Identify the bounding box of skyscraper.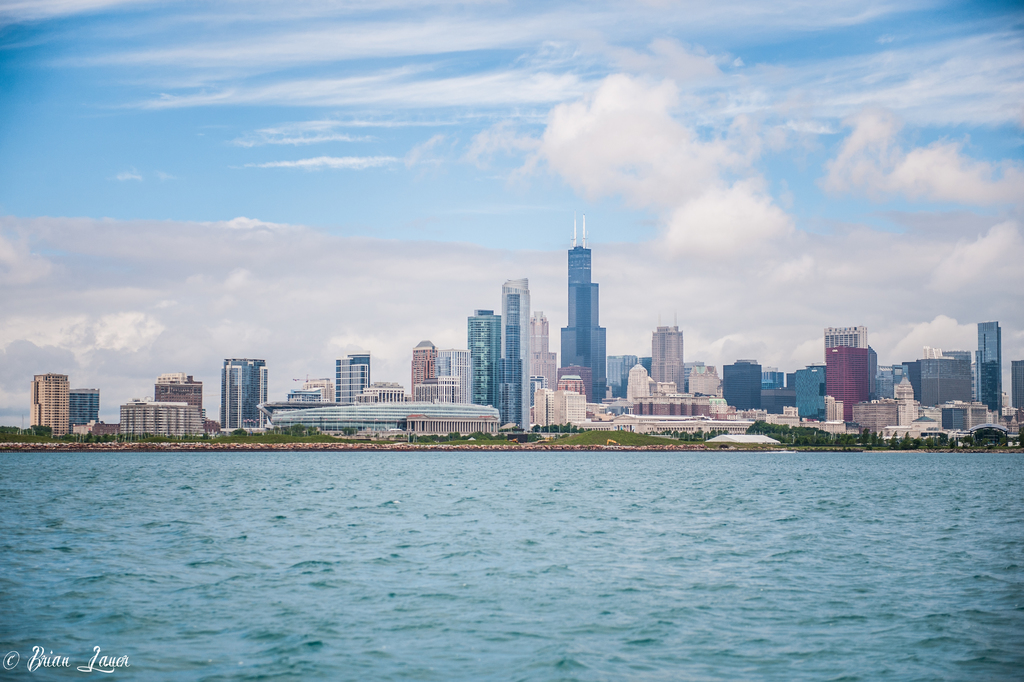
(492,278,536,426).
